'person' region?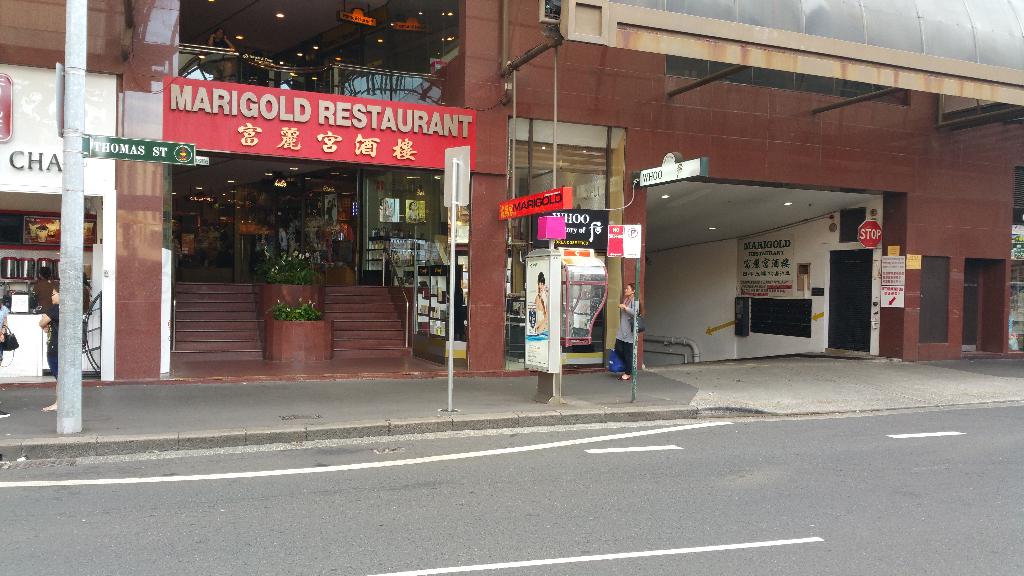
(609,278,647,375)
